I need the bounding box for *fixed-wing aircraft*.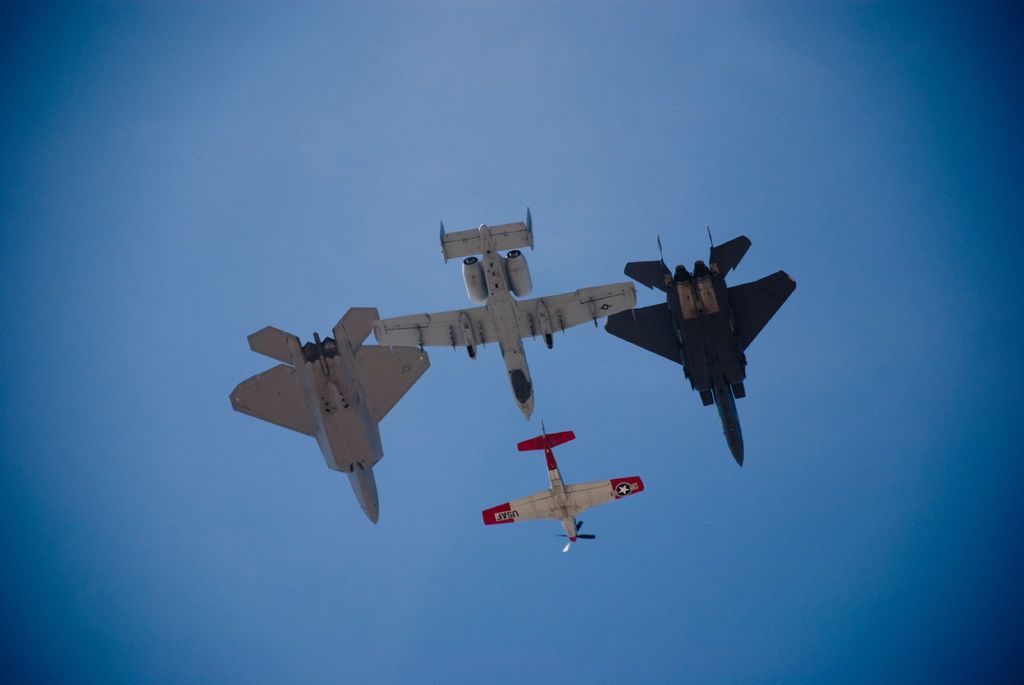
Here it is: 483, 420, 644, 550.
